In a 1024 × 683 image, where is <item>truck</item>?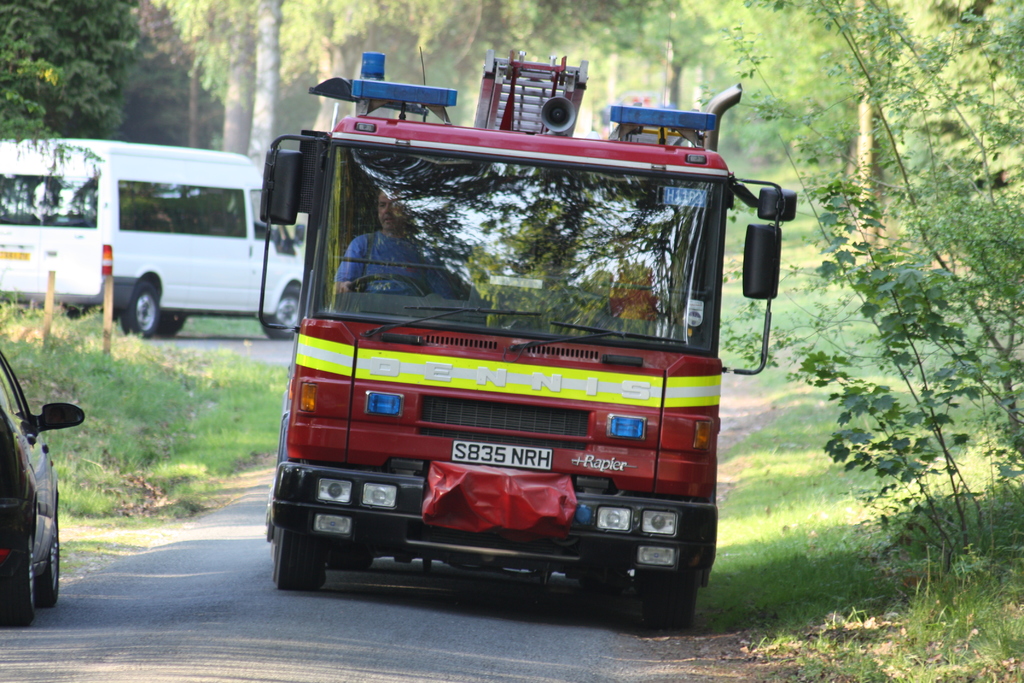
l=0, t=131, r=304, b=340.
